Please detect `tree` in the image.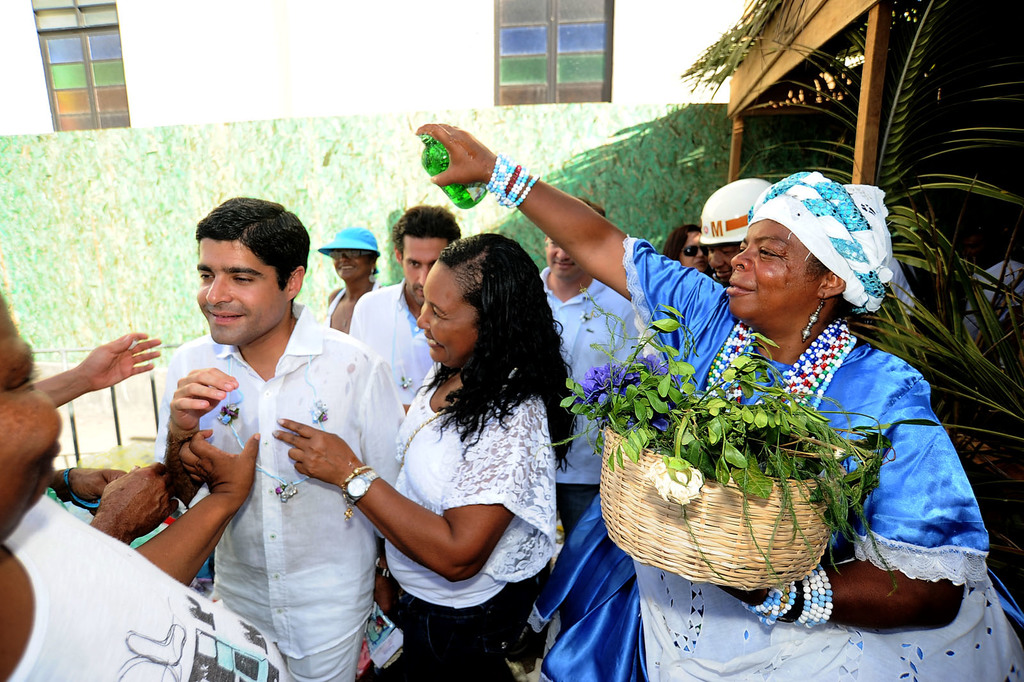
671,0,1023,530.
